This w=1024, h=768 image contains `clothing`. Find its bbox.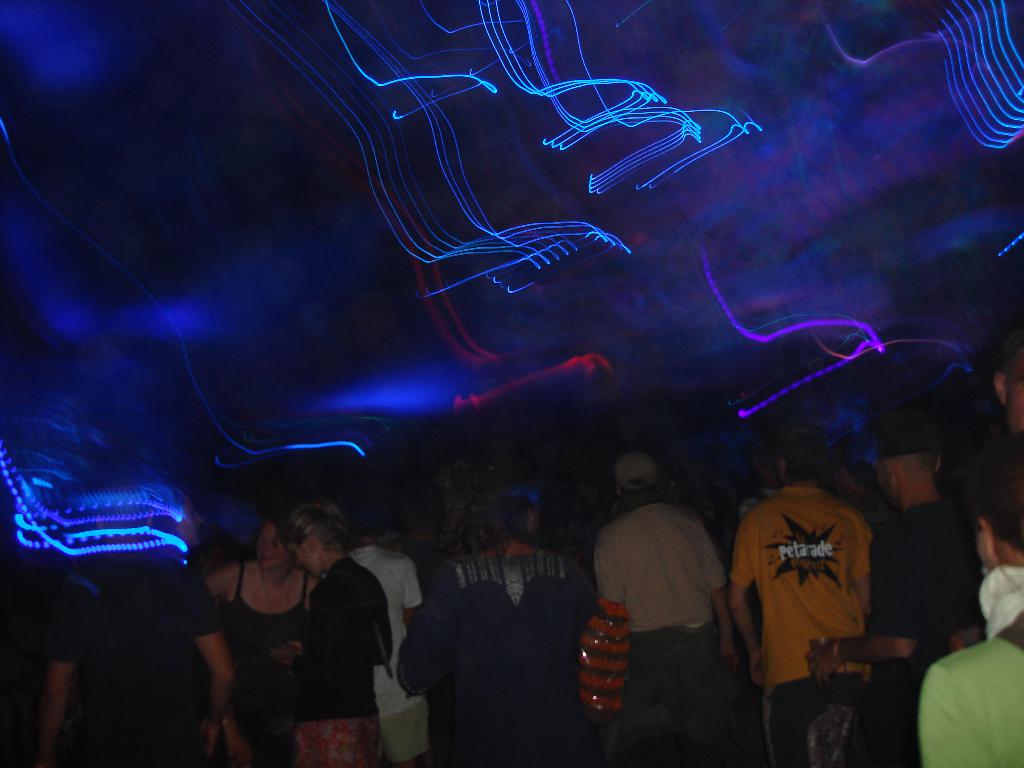
box=[187, 542, 319, 767].
